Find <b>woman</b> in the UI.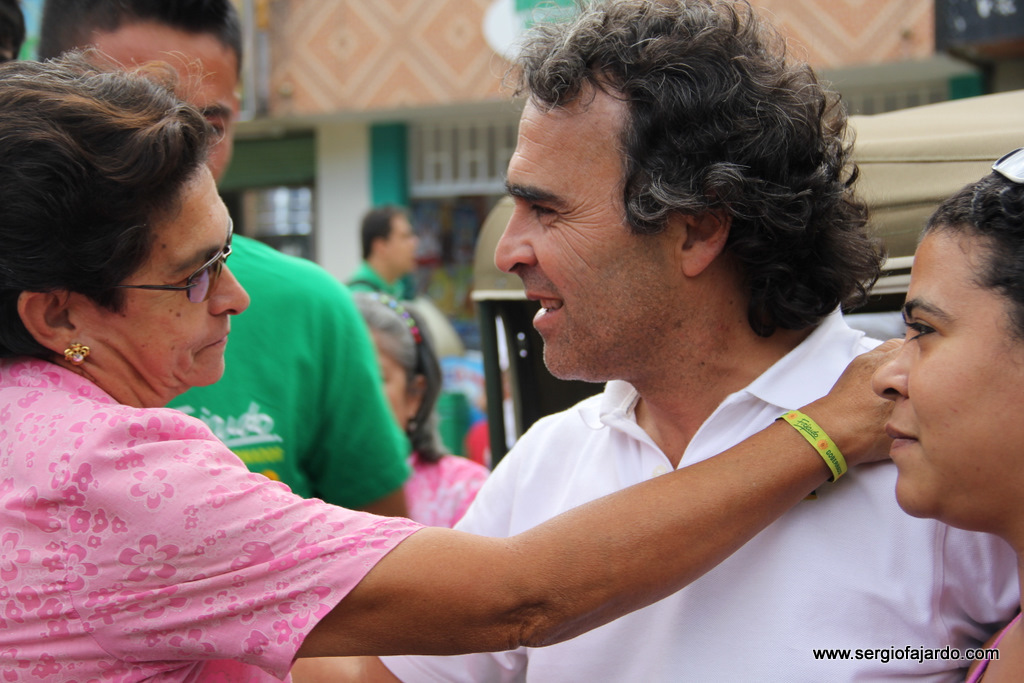
UI element at (x1=864, y1=137, x2=1023, y2=682).
